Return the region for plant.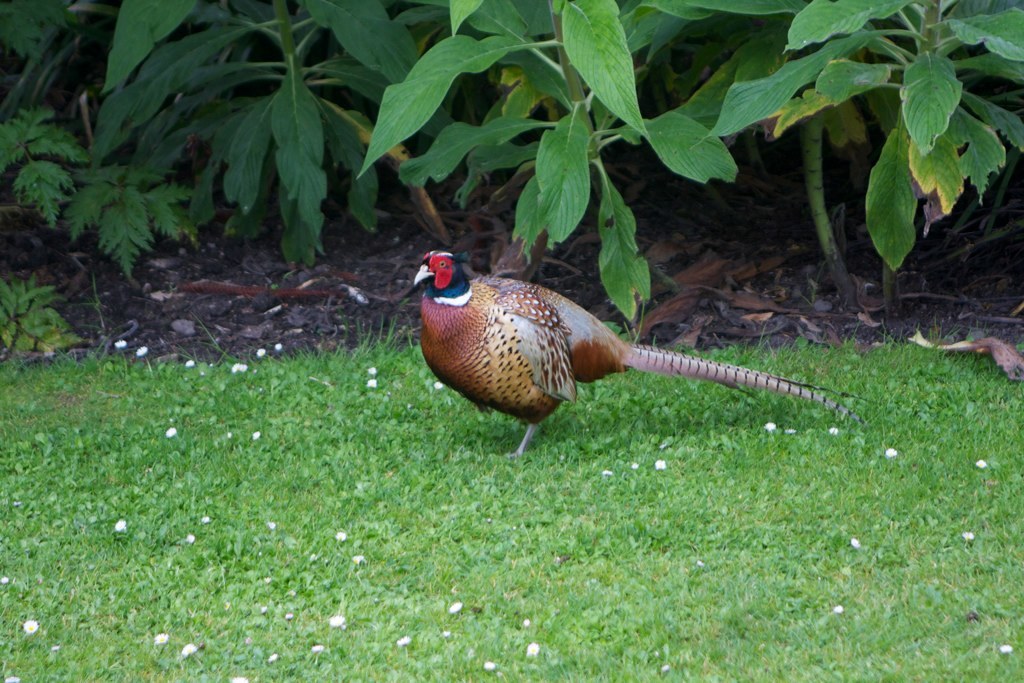
pyautogui.locateOnScreen(3, 294, 1023, 682).
